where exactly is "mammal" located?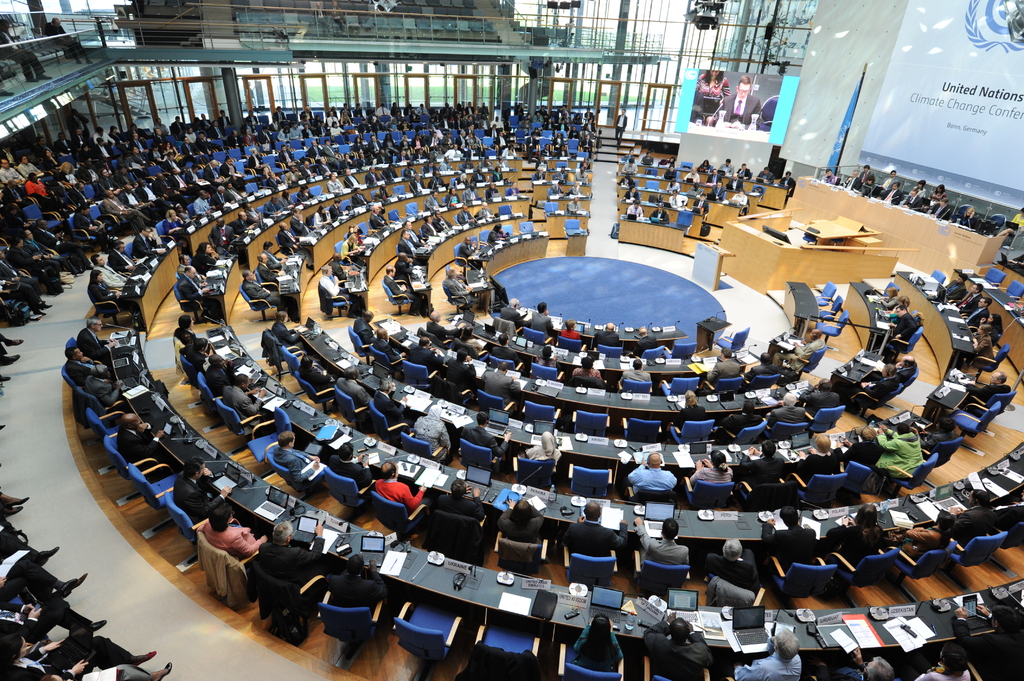
Its bounding box is l=976, t=310, r=1002, b=342.
